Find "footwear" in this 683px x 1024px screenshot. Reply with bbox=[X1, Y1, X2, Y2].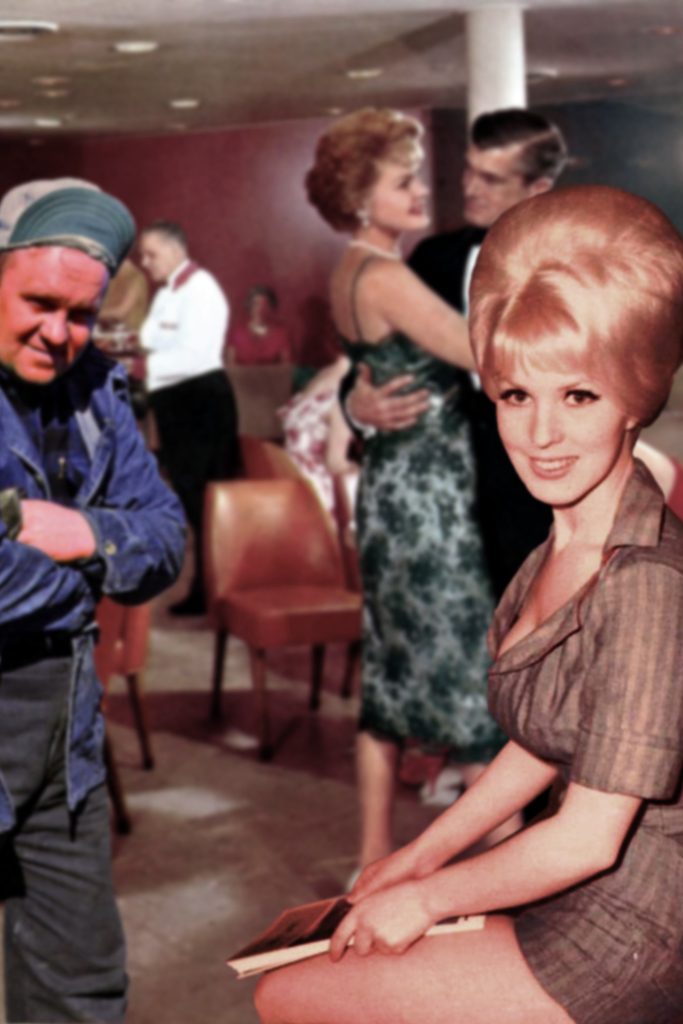
bbox=[166, 595, 208, 616].
